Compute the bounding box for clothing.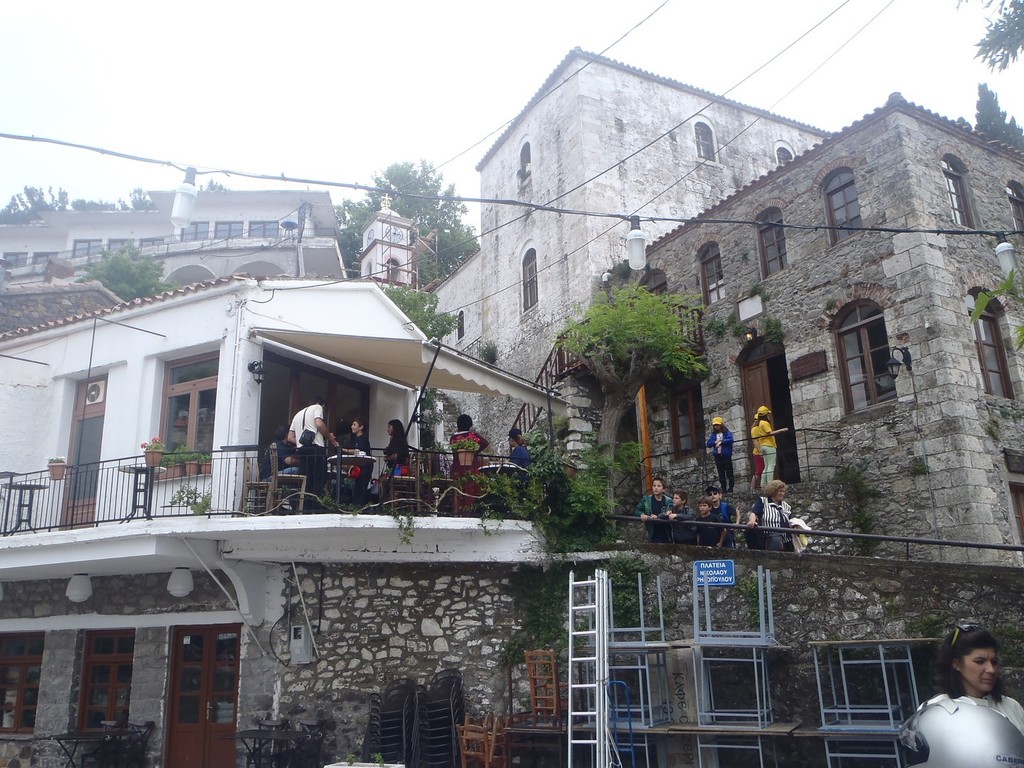
BBox(751, 425, 765, 478).
